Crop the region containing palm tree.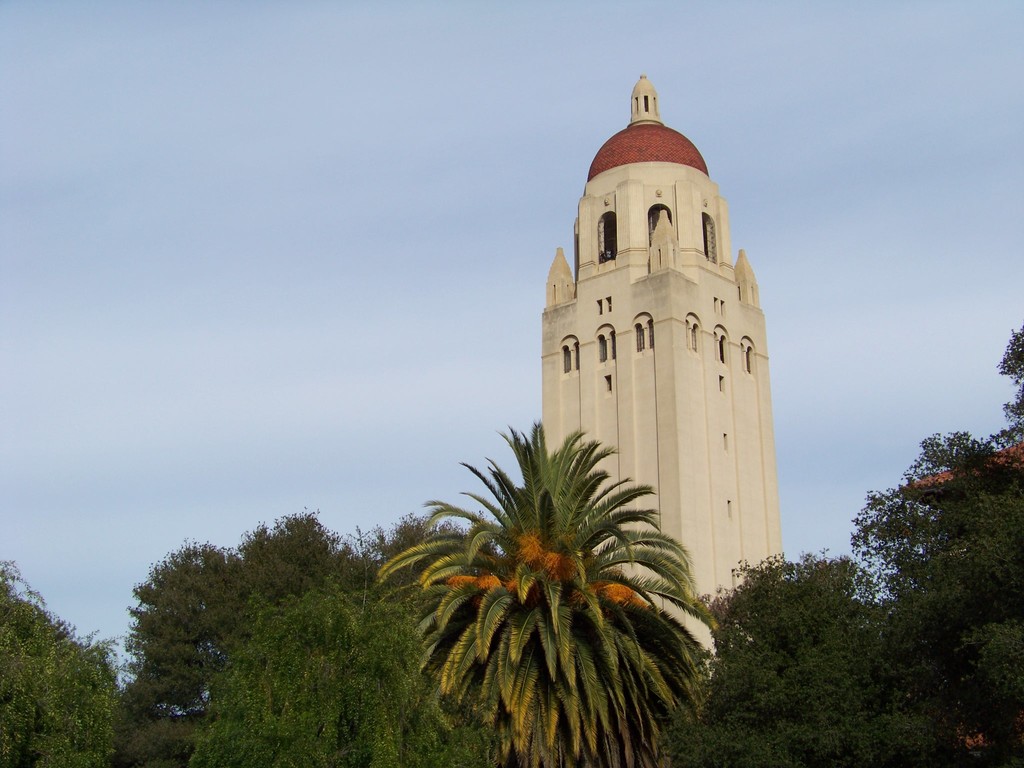
Crop region: x1=403 y1=429 x2=704 y2=756.
